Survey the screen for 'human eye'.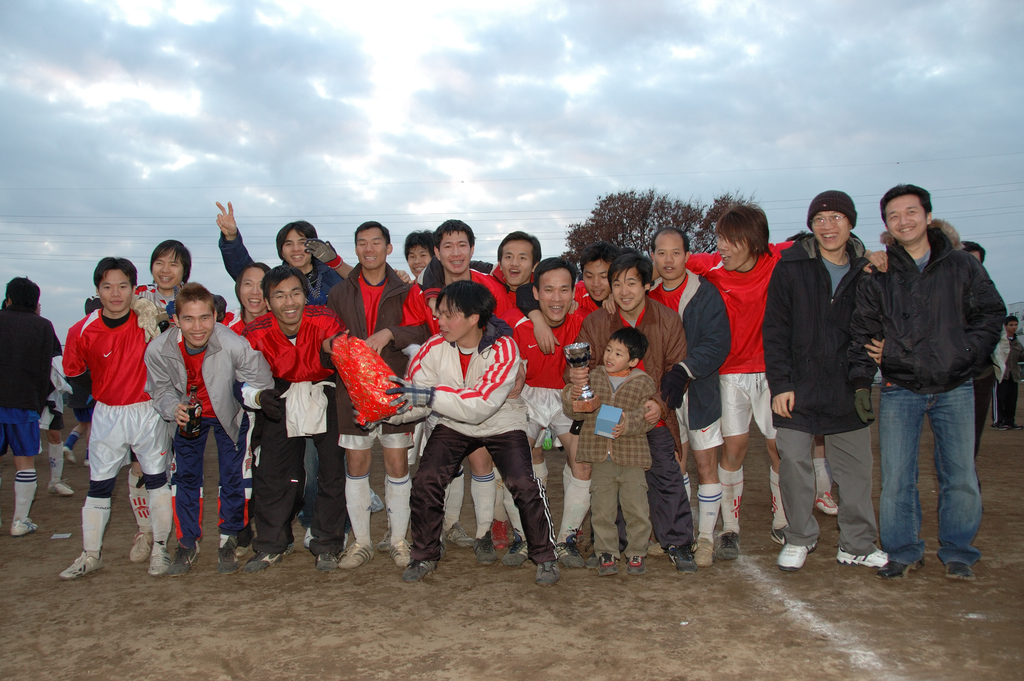
Survey found: 101/281/113/291.
